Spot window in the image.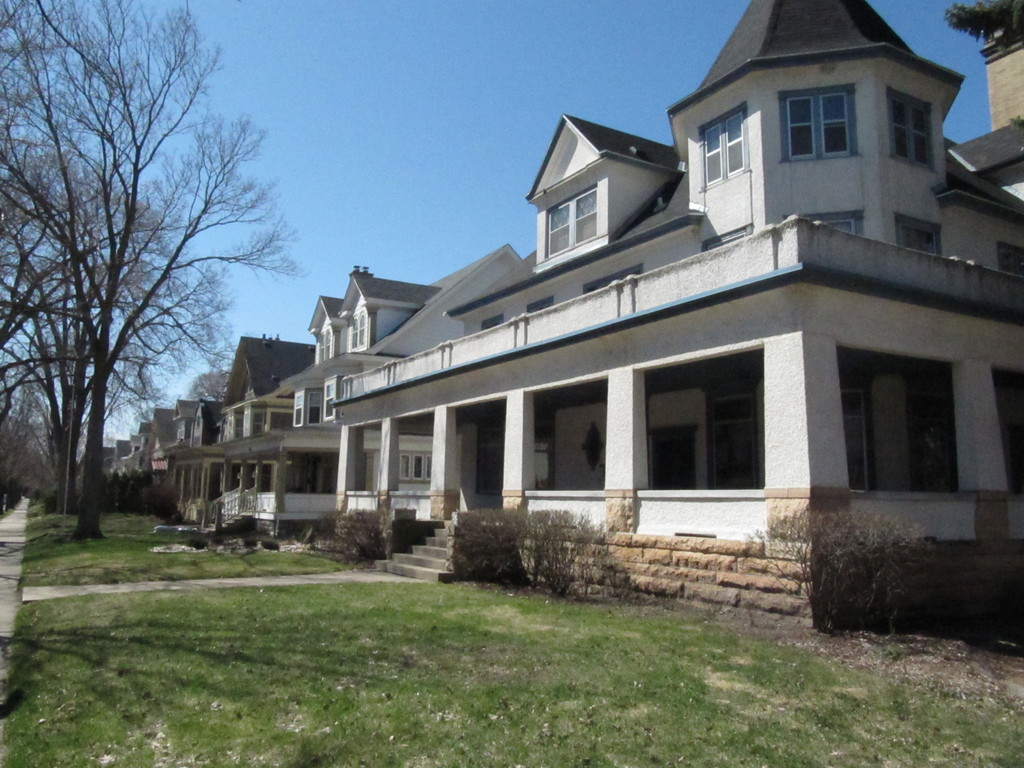
window found at locate(312, 329, 335, 366).
